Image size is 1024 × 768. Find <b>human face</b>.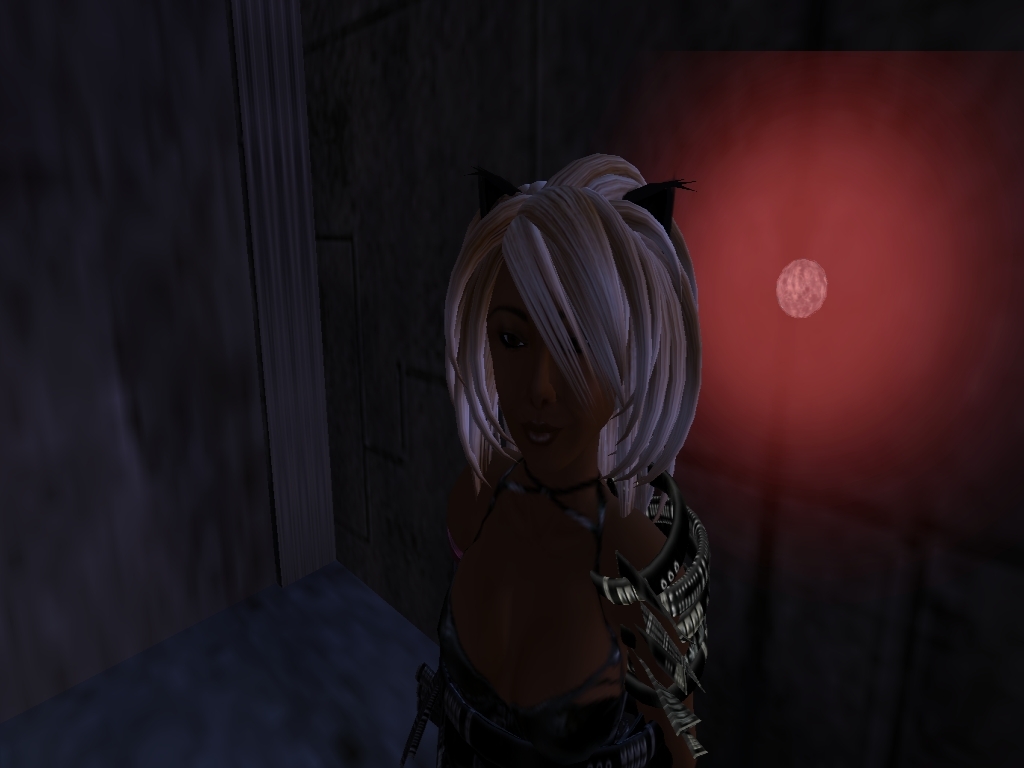
box(492, 261, 606, 484).
